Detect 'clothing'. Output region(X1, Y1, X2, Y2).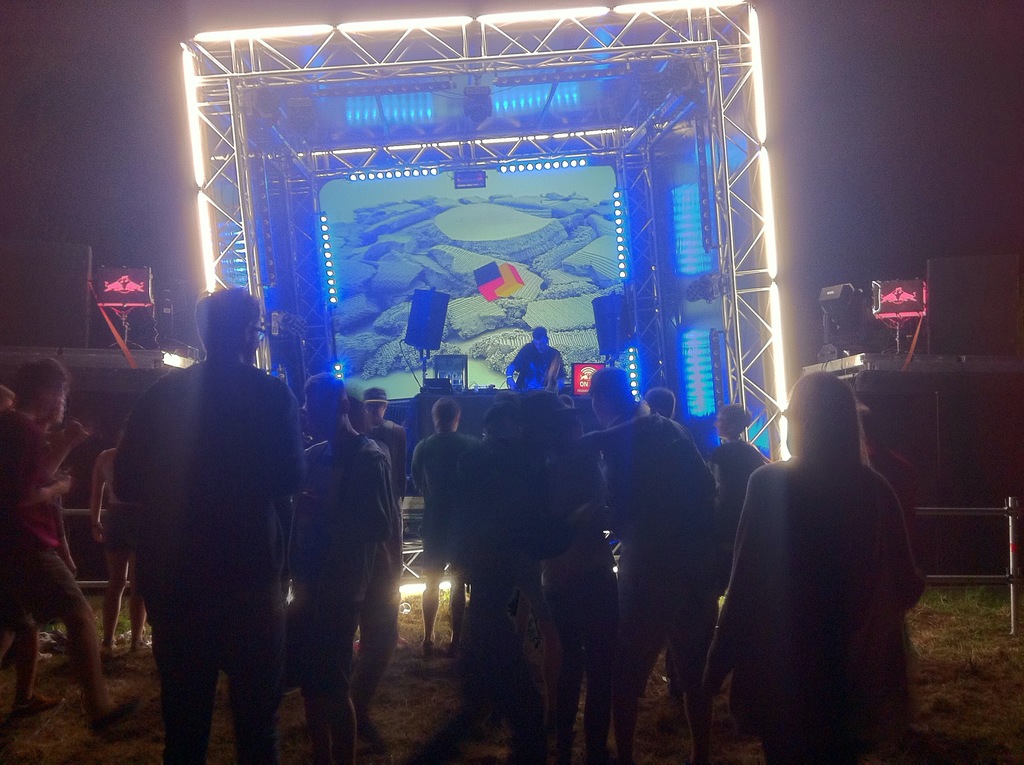
region(703, 437, 767, 542).
